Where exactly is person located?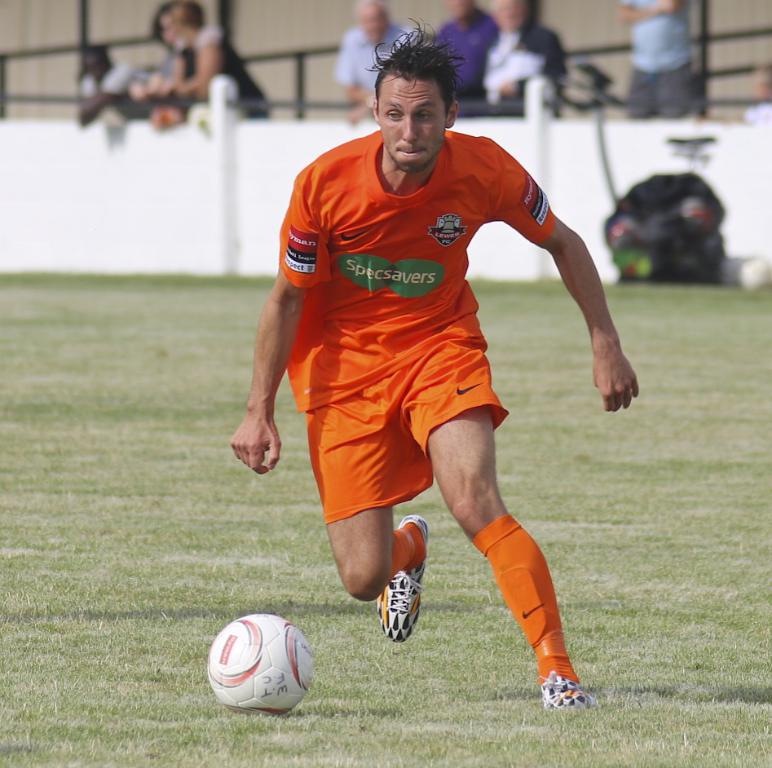
Its bounding box is [x1=436, y1=0, x2=495, y2=100].
